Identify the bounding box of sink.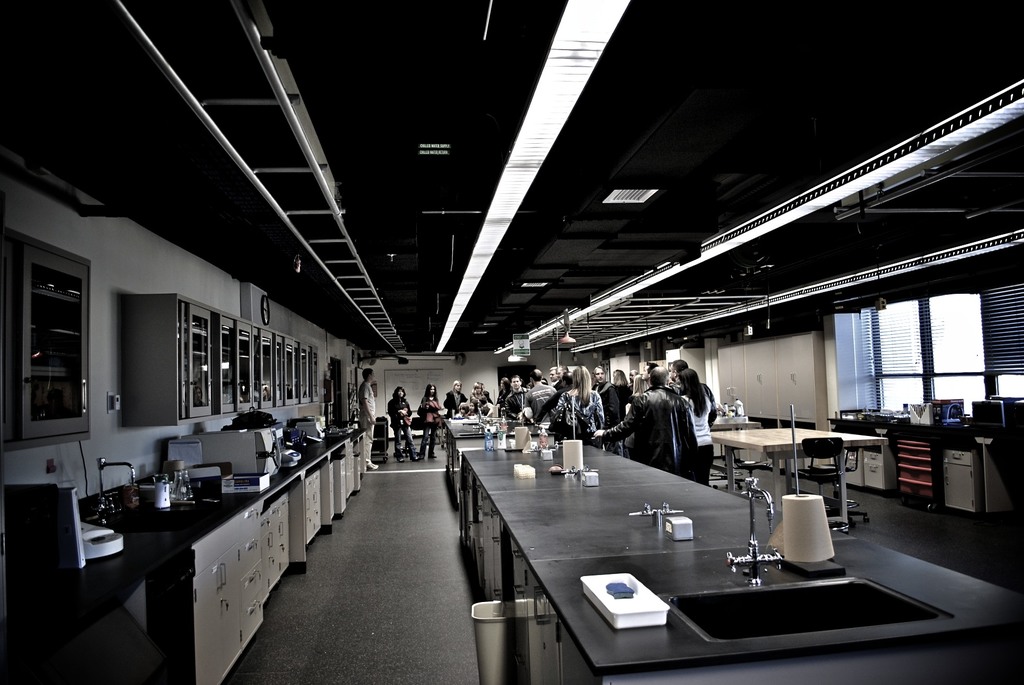
bbox=[655, 473, 953, 645].
